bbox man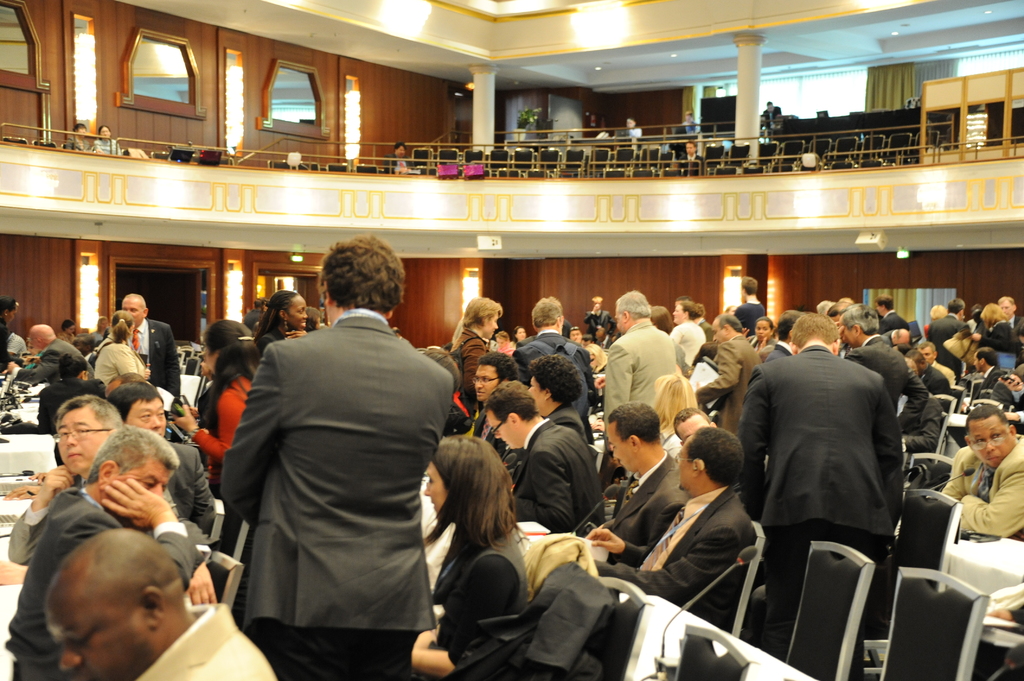
(843, 301, 909, 412)
